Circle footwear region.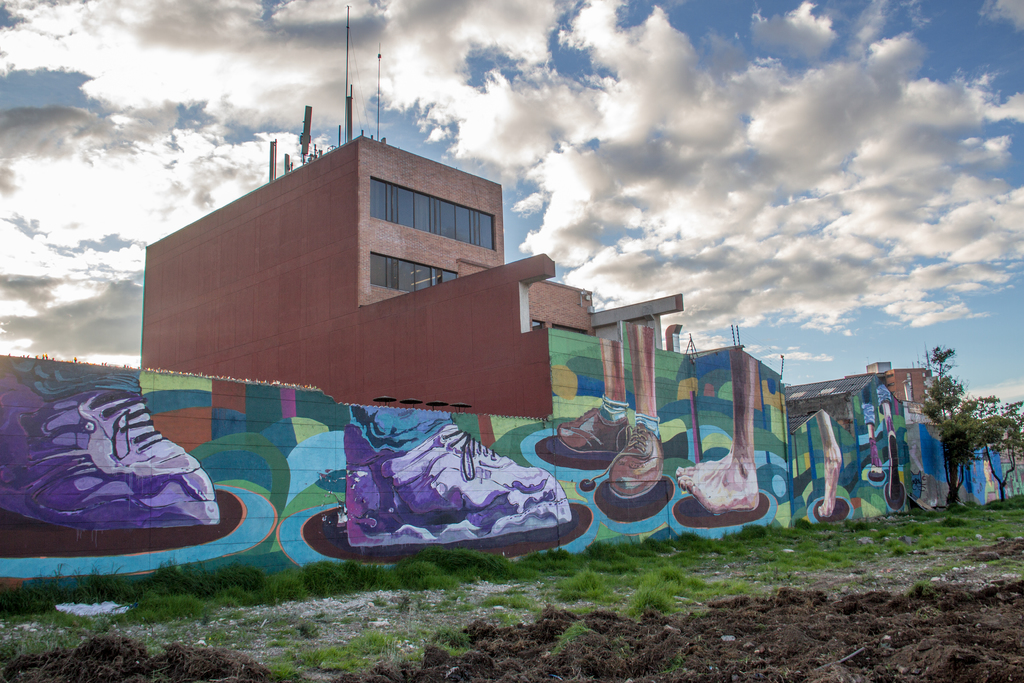
Region: locate(586, 424, 674, 502).
